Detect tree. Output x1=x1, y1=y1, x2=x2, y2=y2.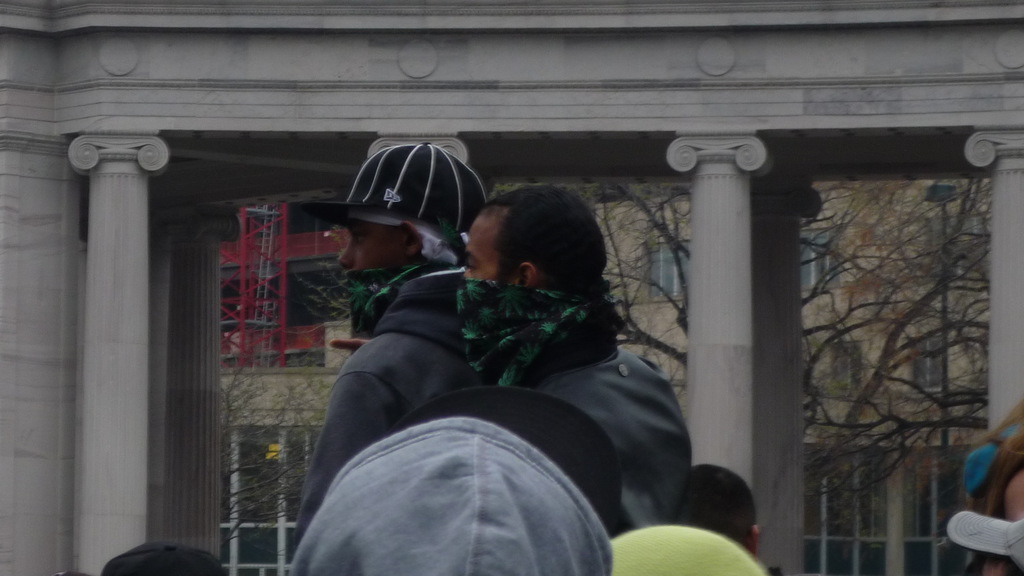
x1=607, y1=185, x2=991, y2=508.
